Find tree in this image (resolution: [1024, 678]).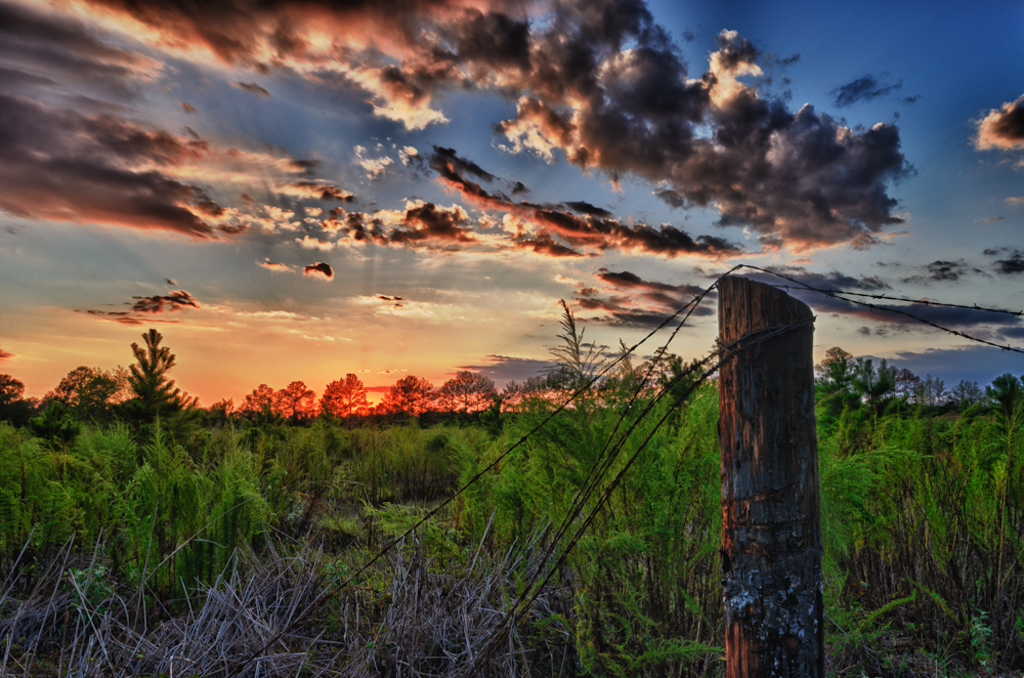
[0, 369, 39, 428].
